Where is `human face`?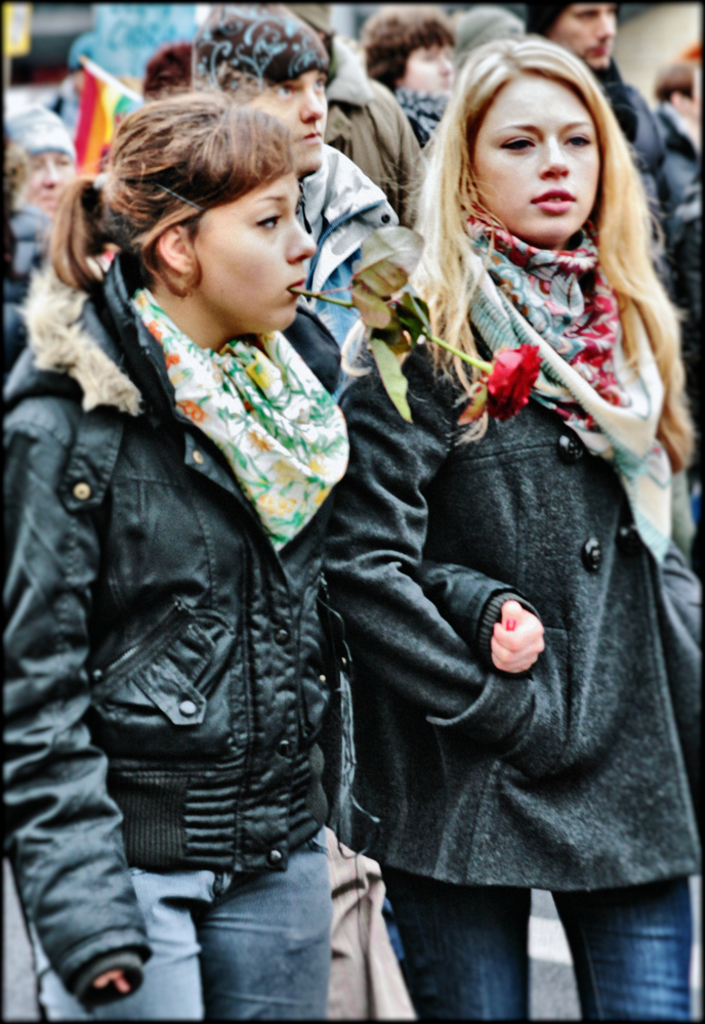
(left=14, top=150, right=71, bottom=215).
